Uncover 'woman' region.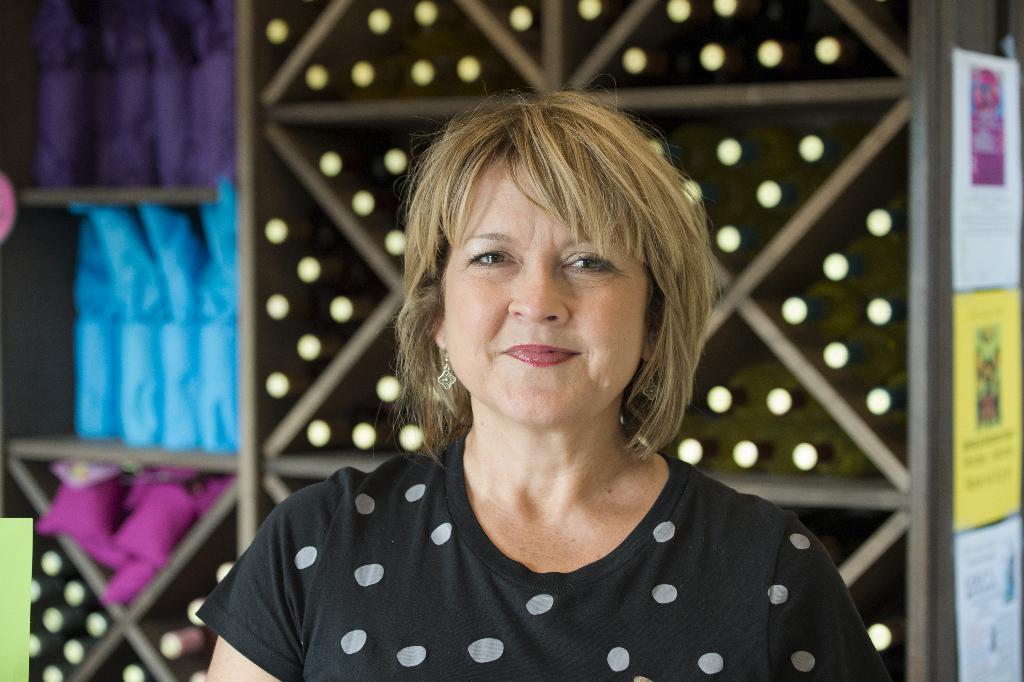
Uncovered: detection(209, 101, 889, 681).
